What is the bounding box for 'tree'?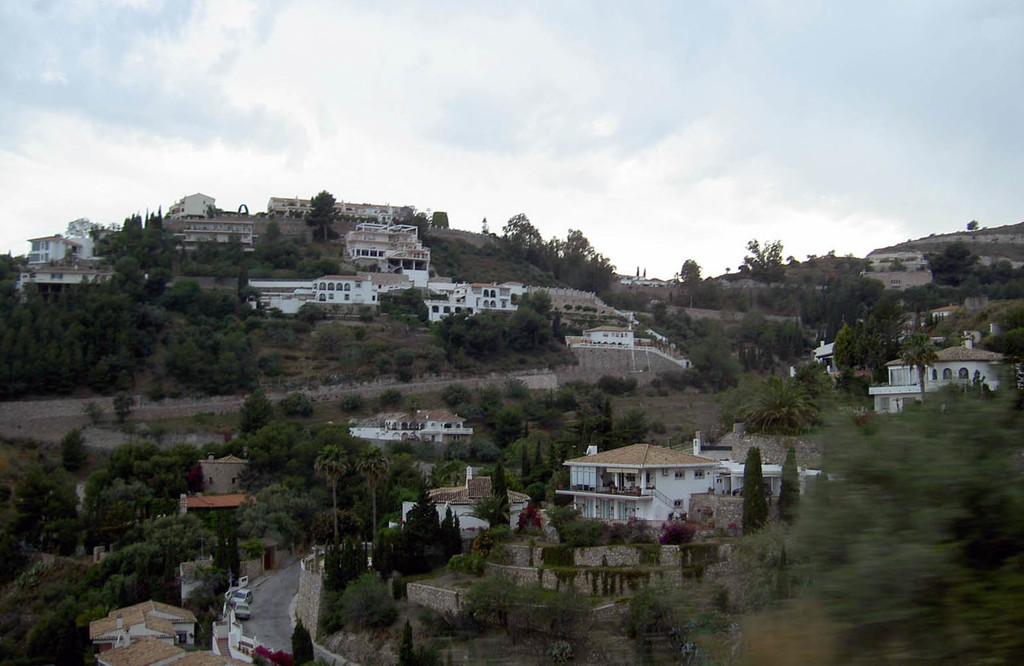
locate(900, 331, 938, 402).
